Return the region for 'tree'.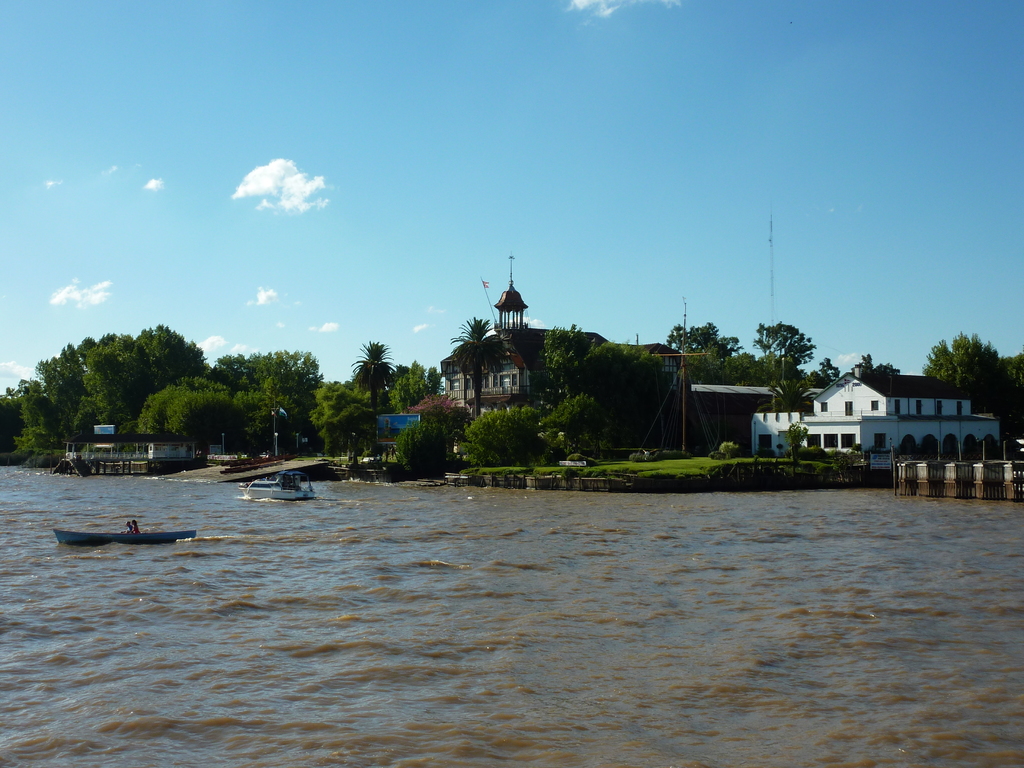
[874,366,900,376].
